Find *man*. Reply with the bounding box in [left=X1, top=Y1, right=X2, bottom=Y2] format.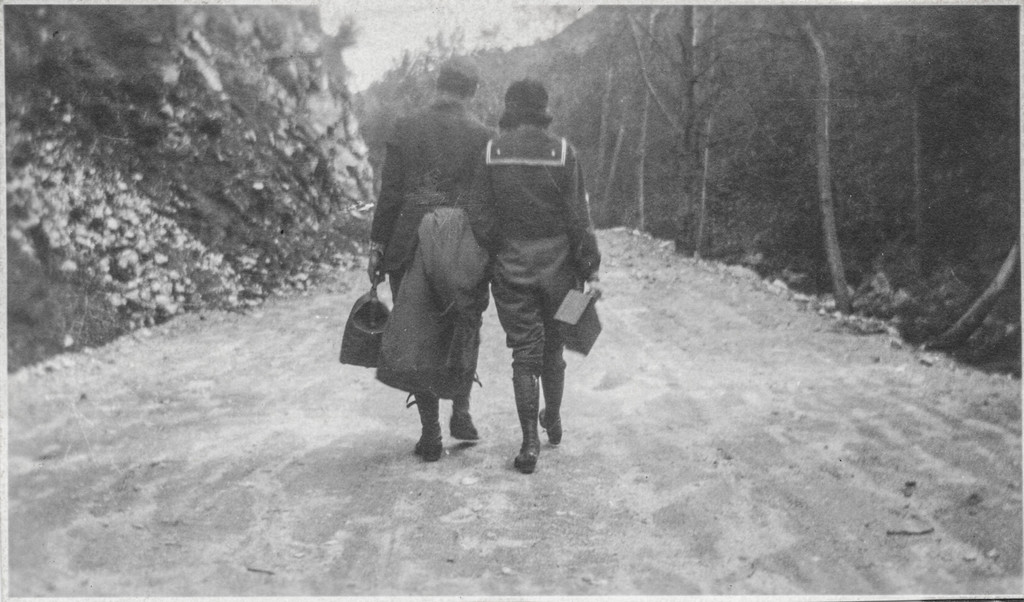
[left=360, top=45, right=494, bottom=461].
